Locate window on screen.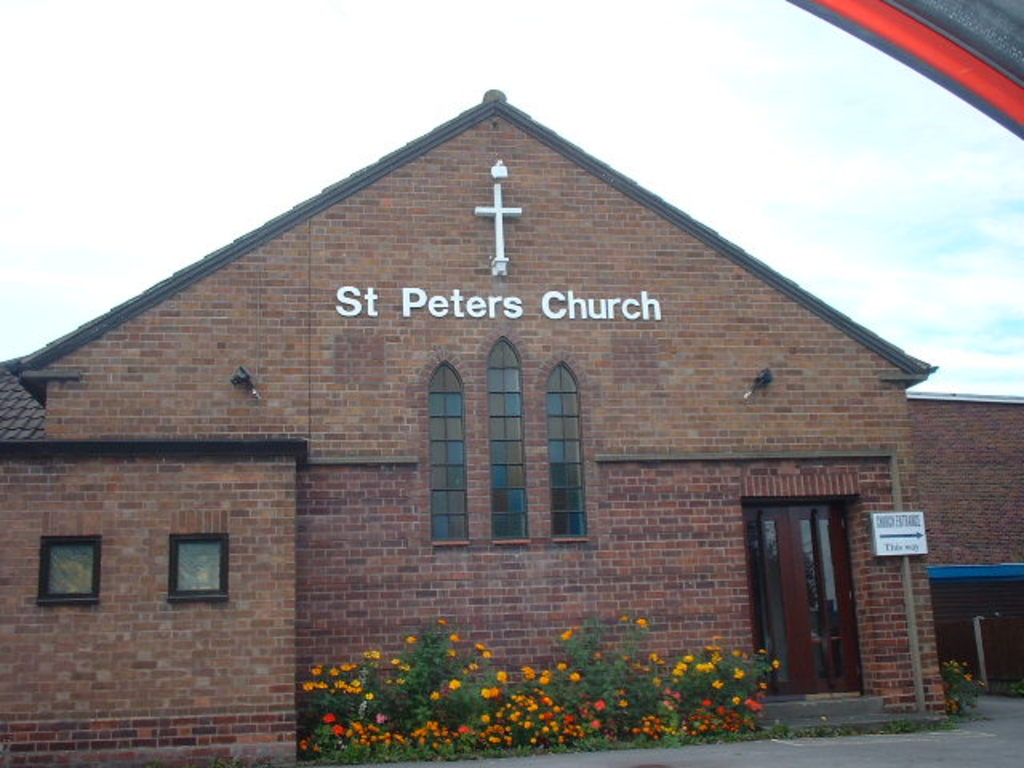
On screen at box(19, 523, 98, 613).
